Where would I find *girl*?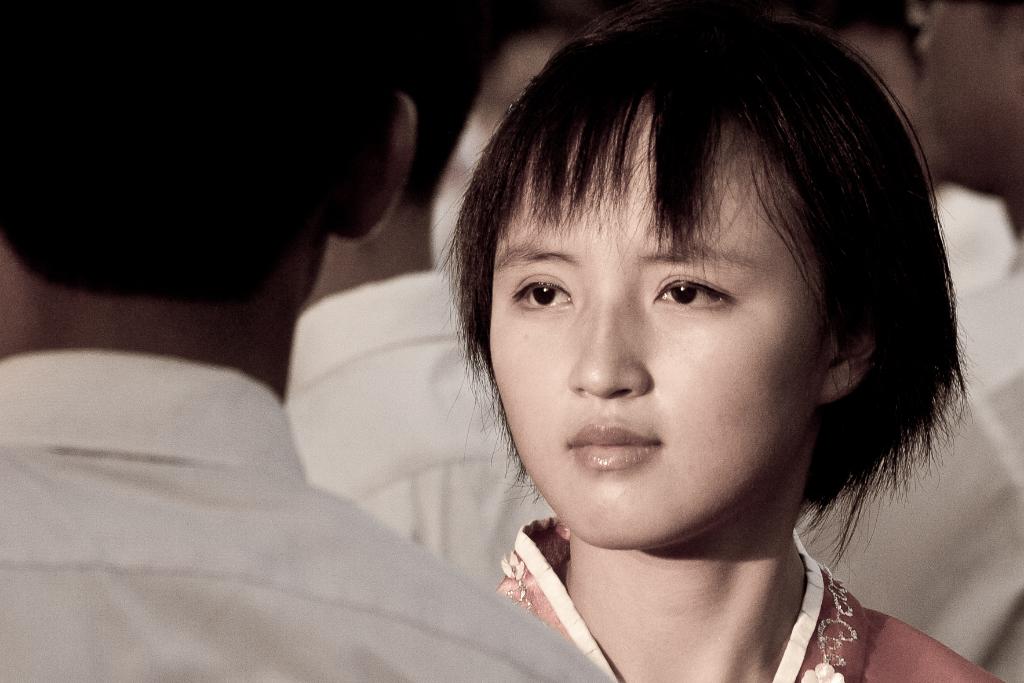
At 443:0:1005:682.
